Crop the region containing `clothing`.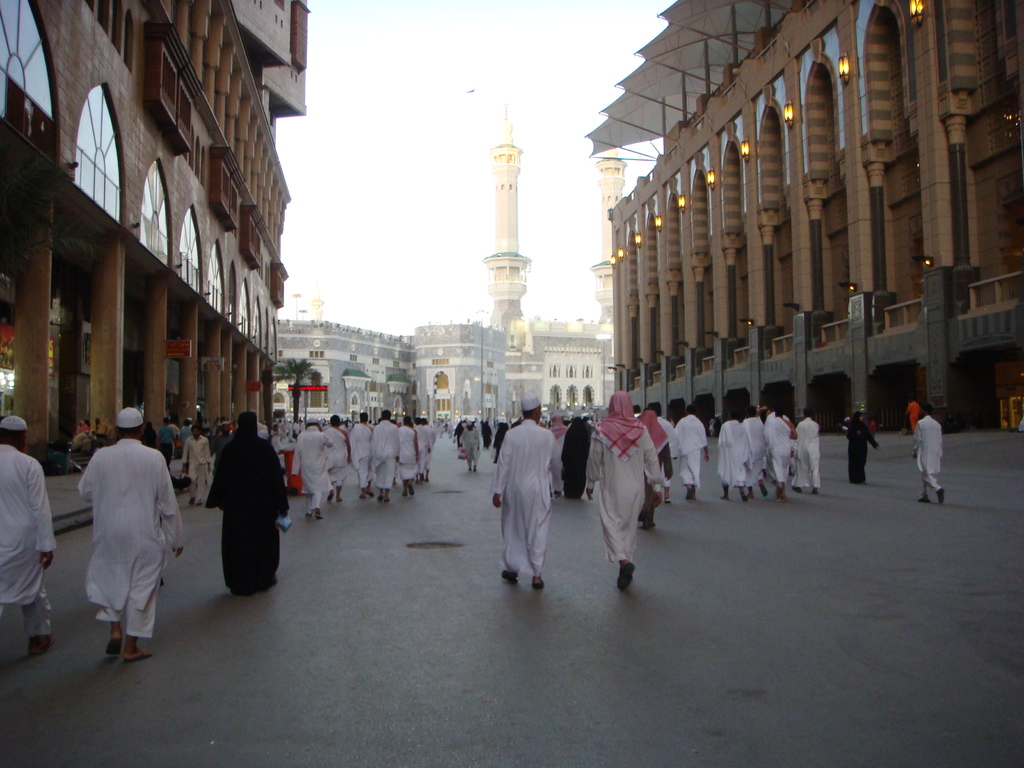
Crop region: (left=480, top=422, right=493, bottom=449).
